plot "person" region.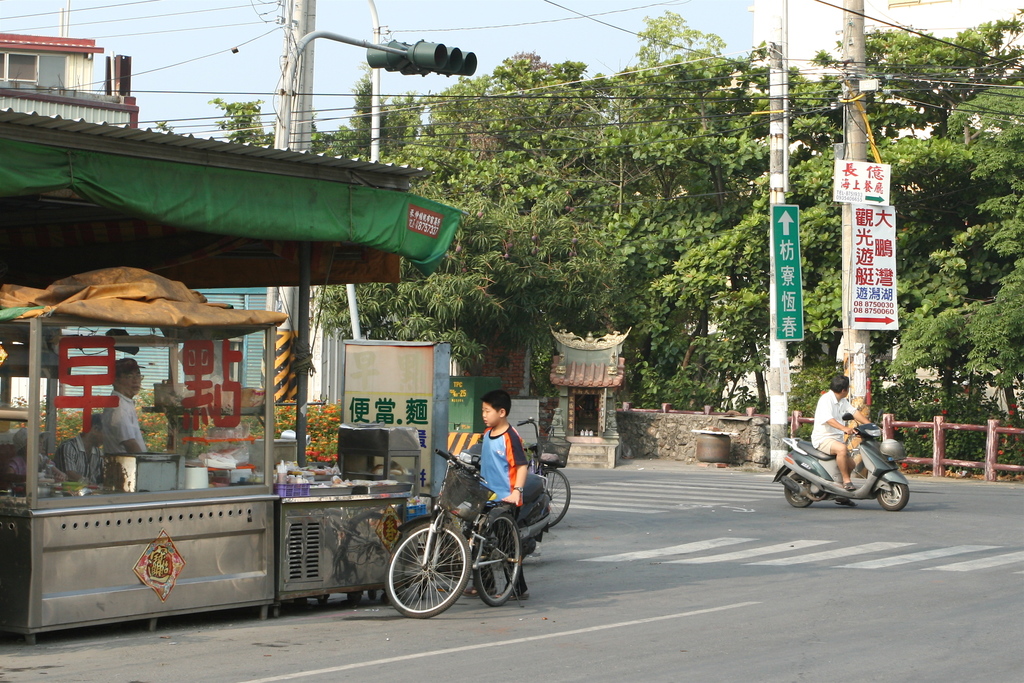
Plotted at select_region(100, 356, 149, 481).
